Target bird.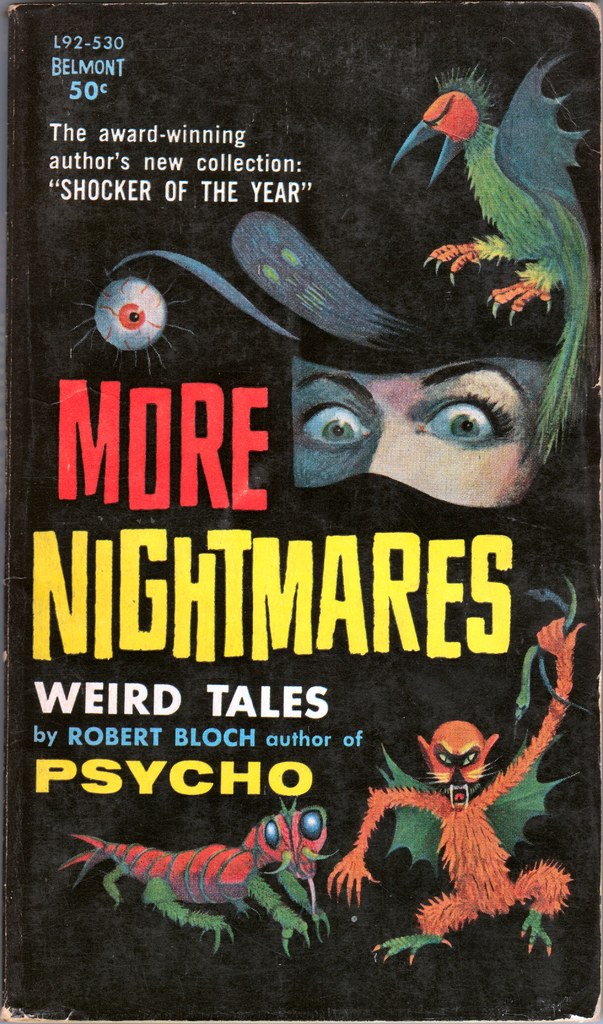
Target region: (385,64,589,456).
